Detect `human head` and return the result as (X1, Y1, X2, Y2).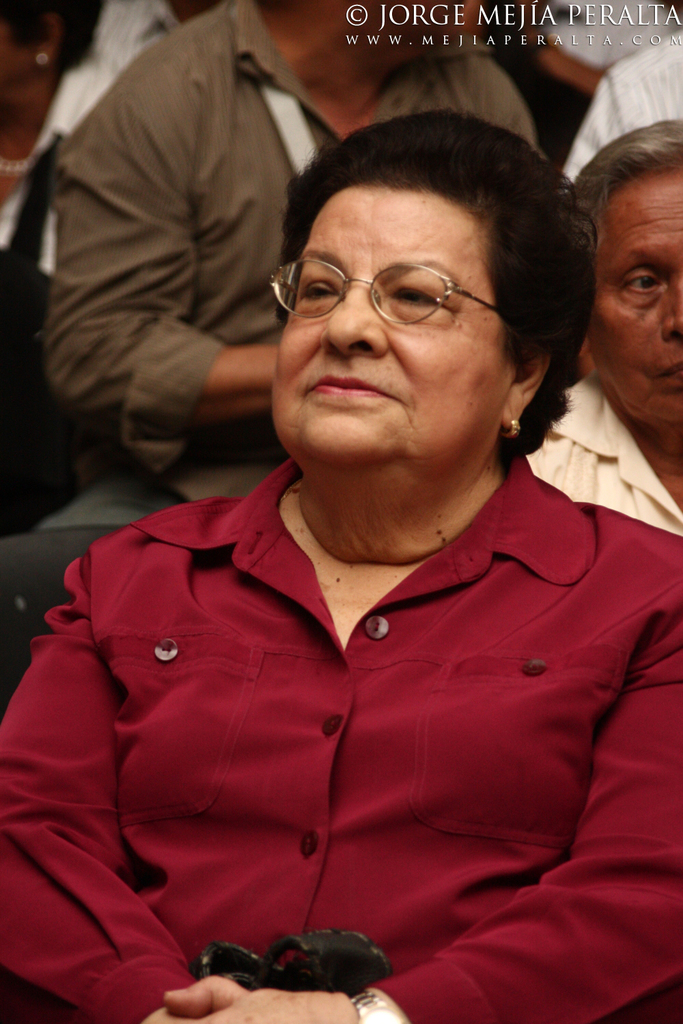
(0, 0, 109, 114).
